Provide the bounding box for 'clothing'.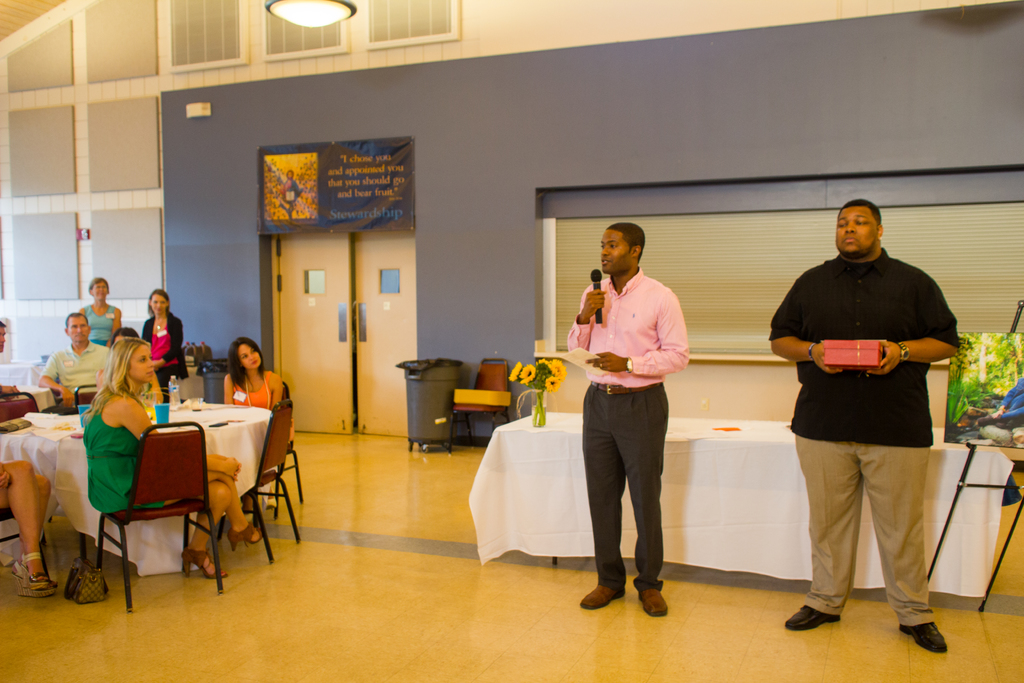
(x1=58, y1=377, x2=209, y2=569).
